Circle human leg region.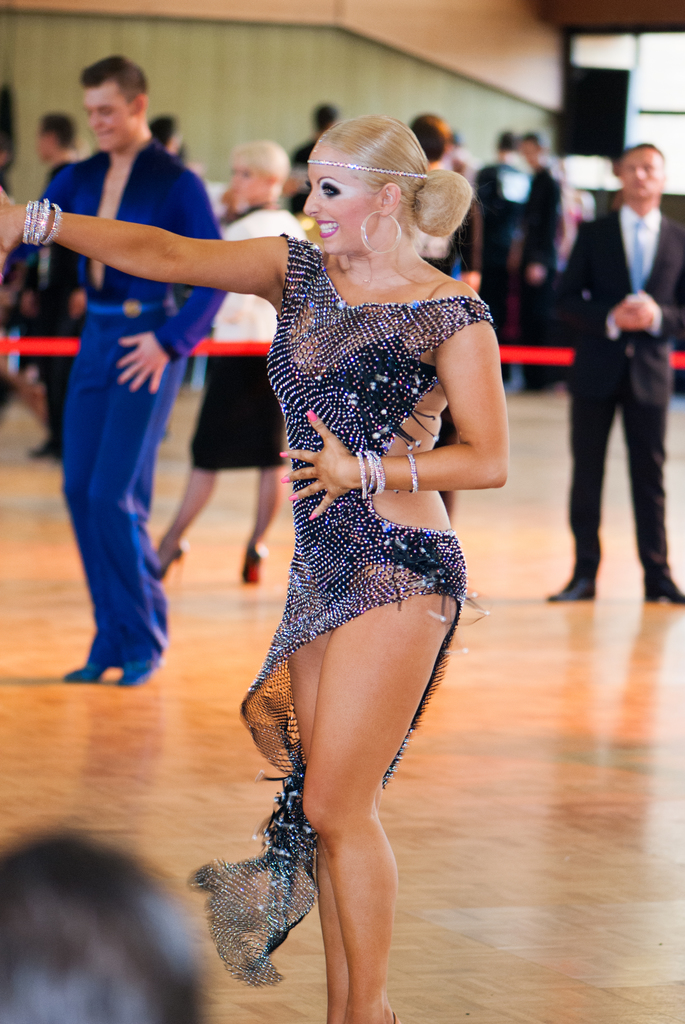
Region: <region>100, 333, 187, 687</region>.
